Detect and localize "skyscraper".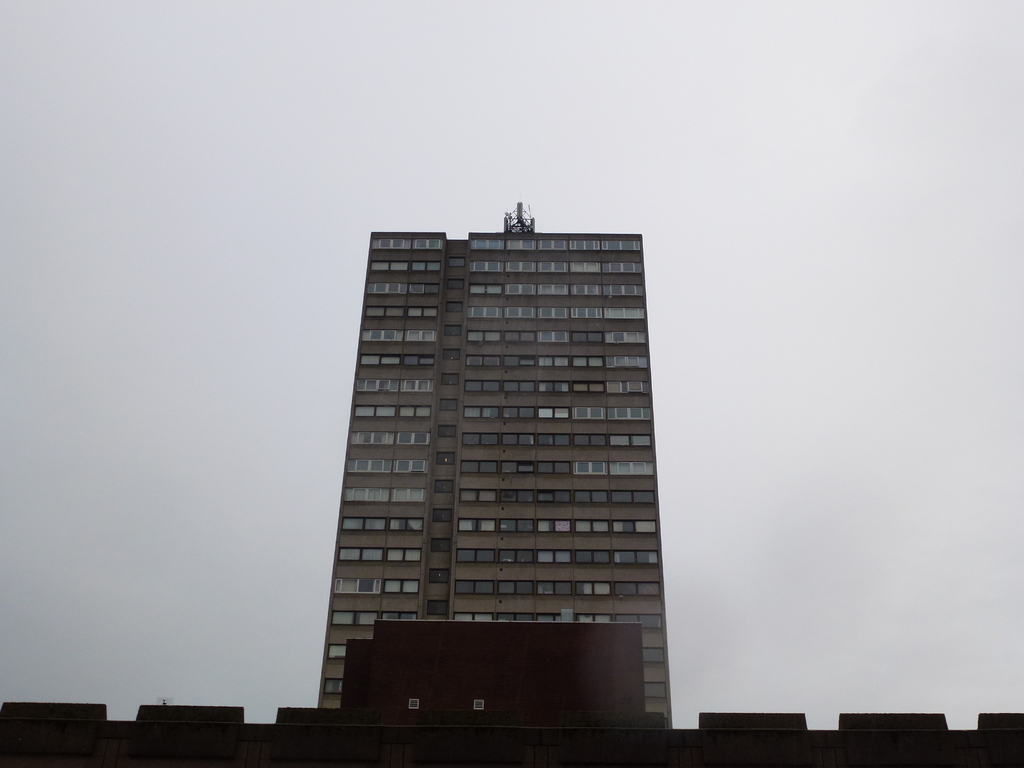
Localized at 308,221,669,707.
